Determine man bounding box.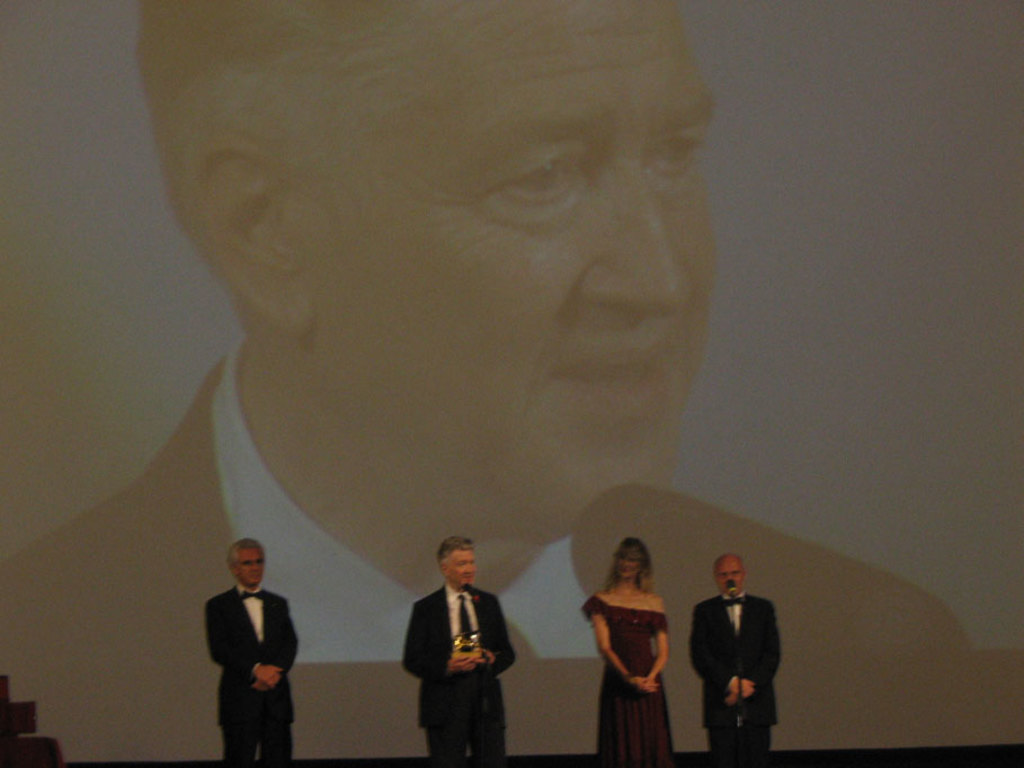
Determined: box=[0, 0, 973, 747].
